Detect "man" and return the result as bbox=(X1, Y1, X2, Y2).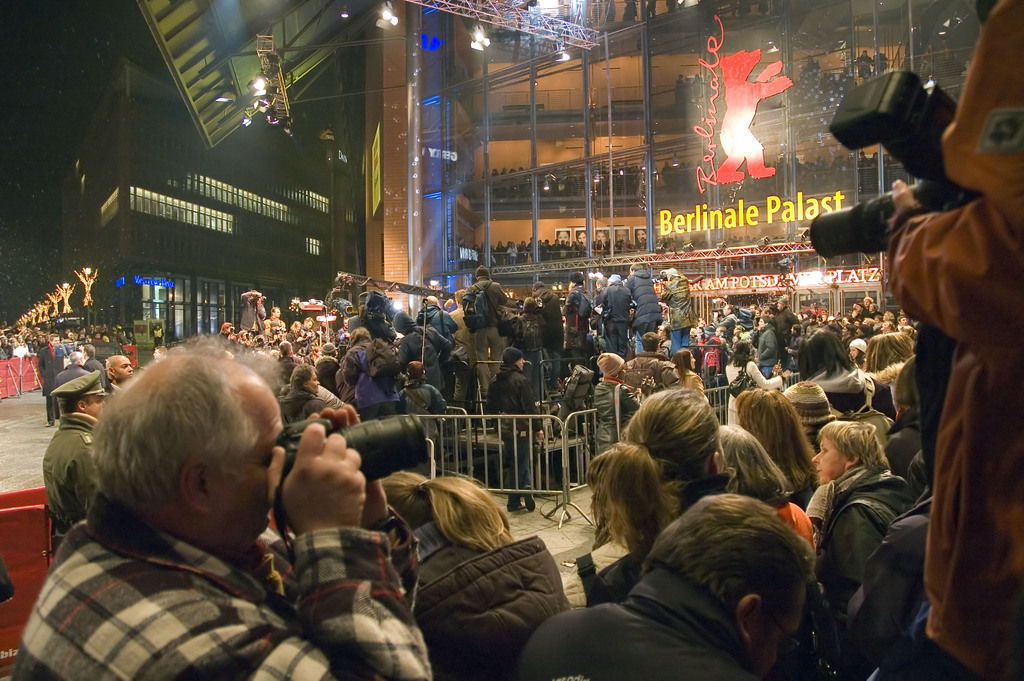
bbox=(156, 350, 166, 355).
